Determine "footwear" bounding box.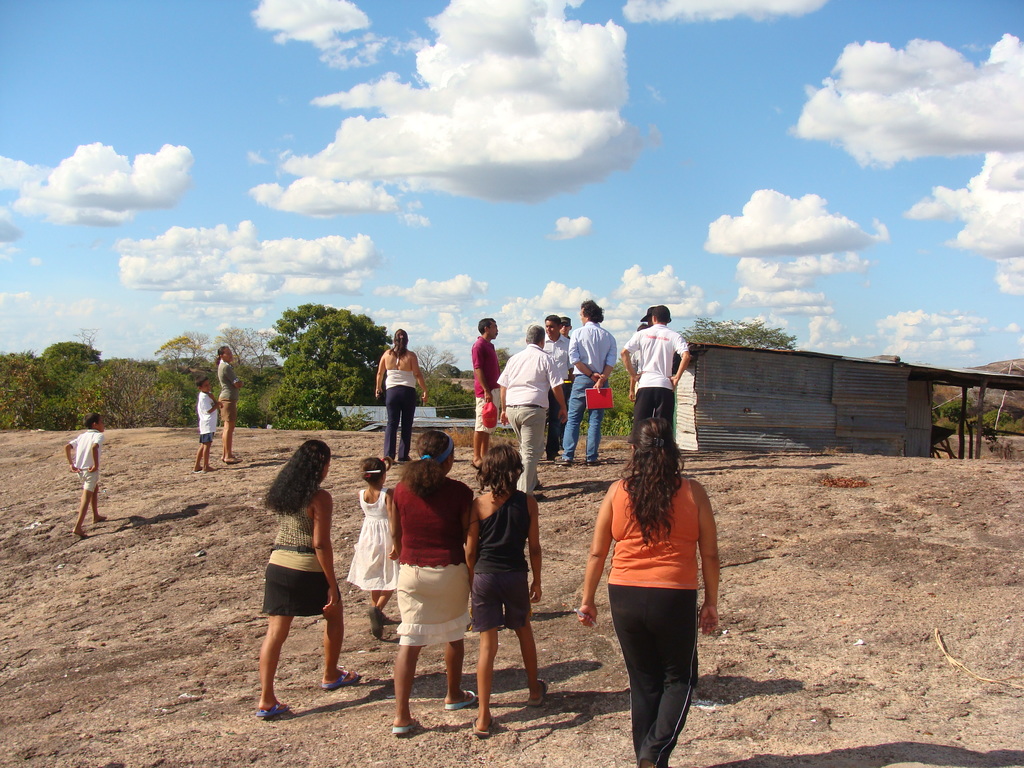
Determined: 320,668,361,693.
